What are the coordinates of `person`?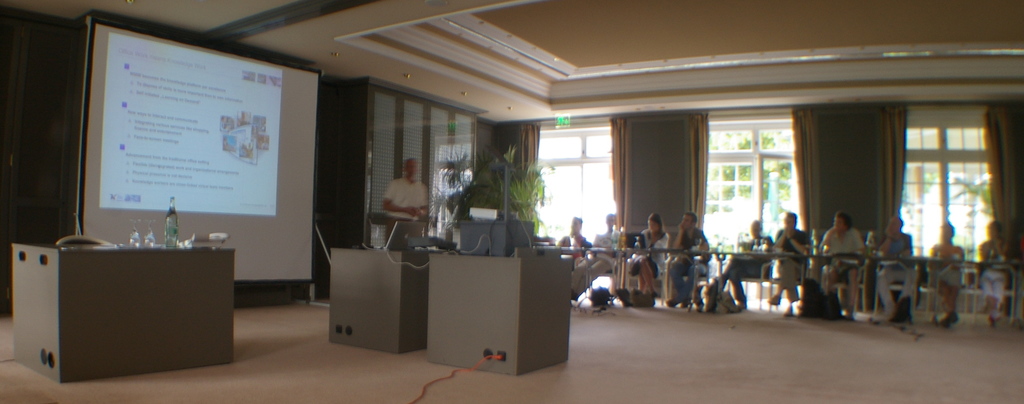
bbox=(380, 162, 428, 249).
